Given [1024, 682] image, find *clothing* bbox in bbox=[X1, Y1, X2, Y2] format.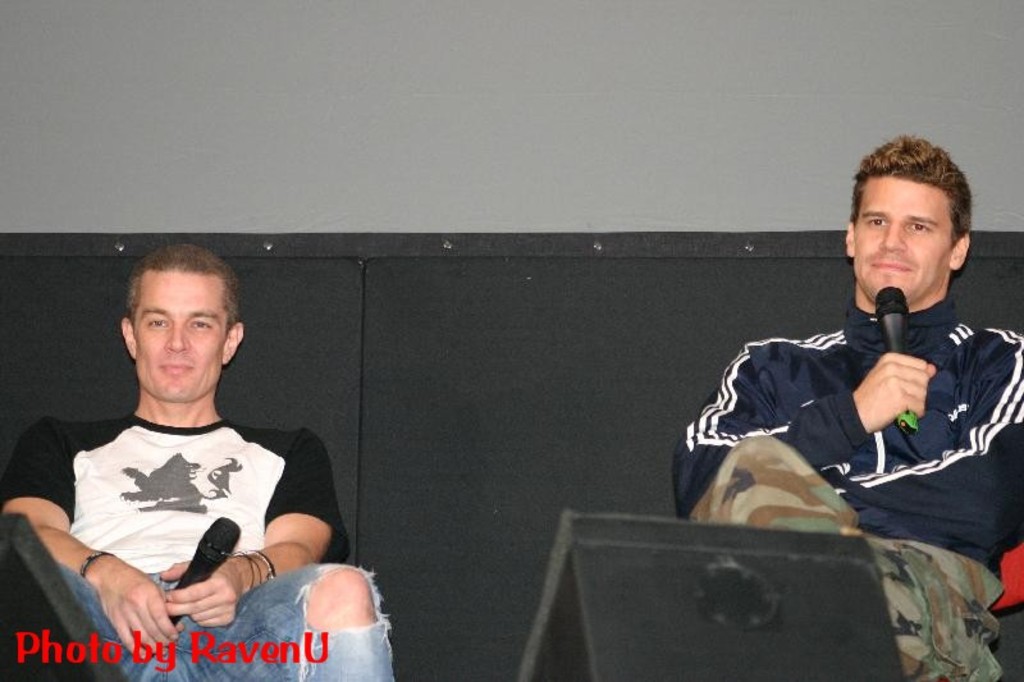
bbox=[673, 310, 1023, 681].
